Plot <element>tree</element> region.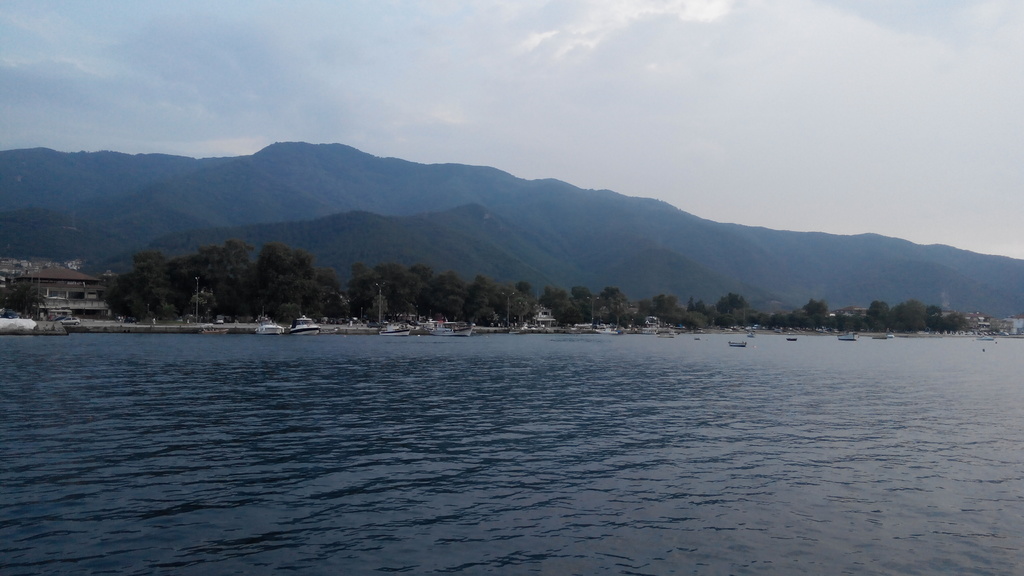
Plotted at x1=483, y1=303, x2=509, y2=330.
